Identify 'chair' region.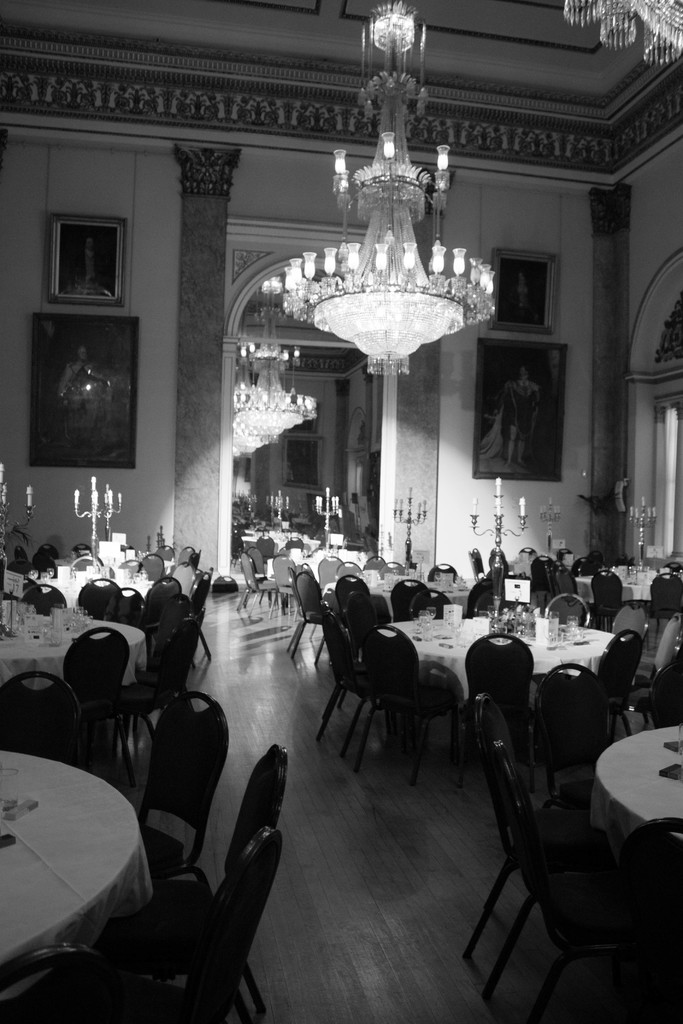
Region: x1=336 y1=622 x2=454 y2=788.
